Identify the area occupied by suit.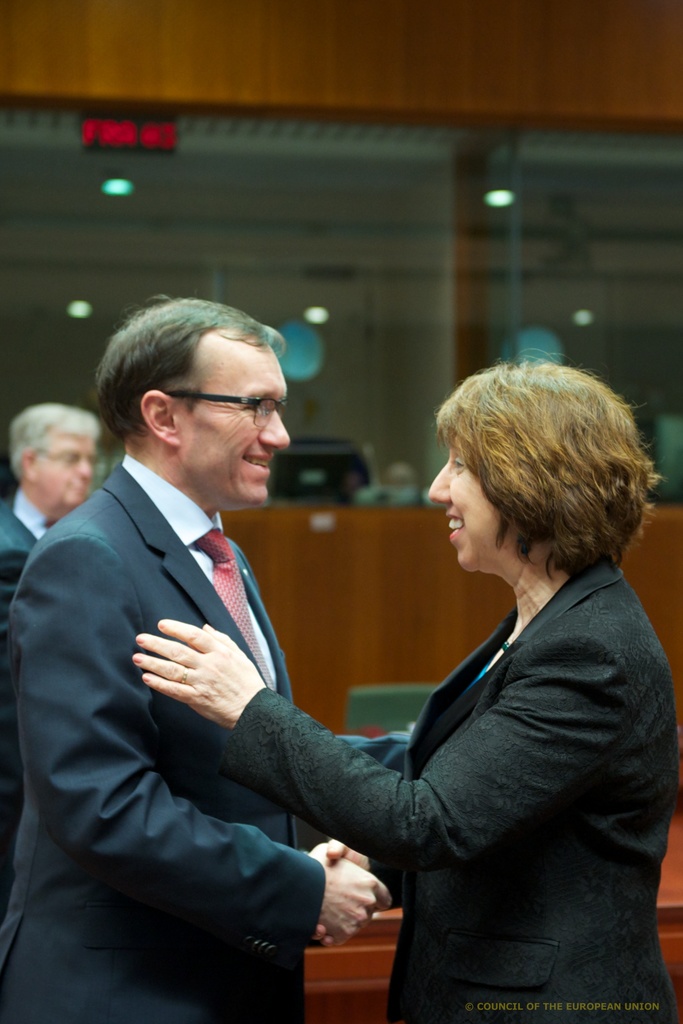
Area: box=[220, 560, 677, 1023].
